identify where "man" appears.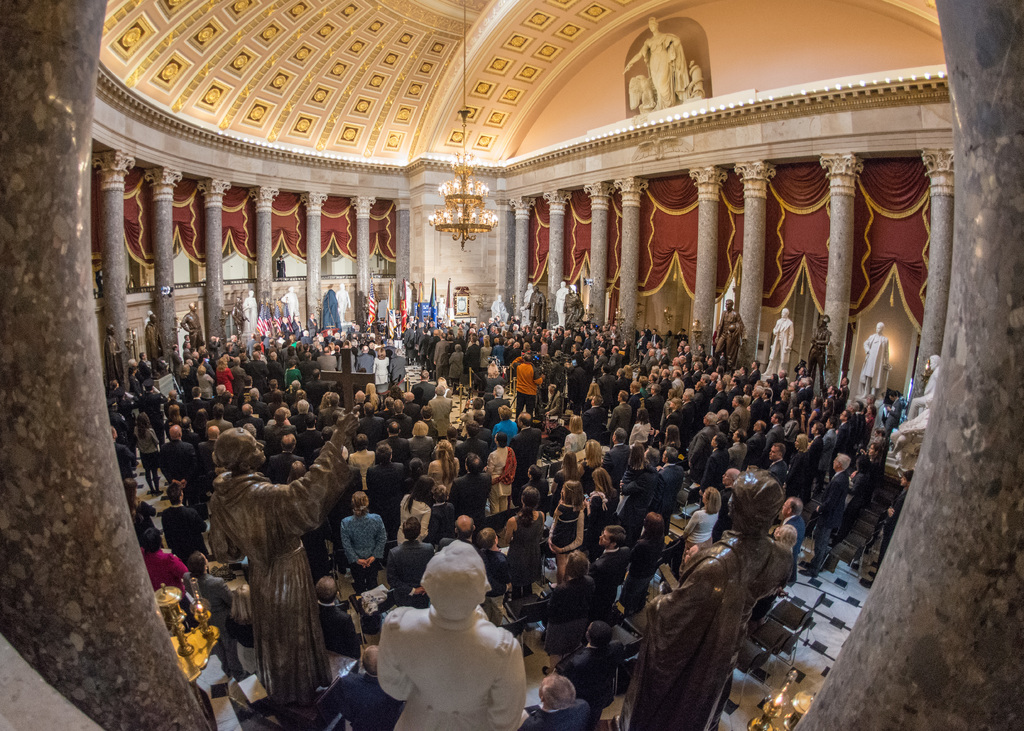
Appears at x1=644 y1=347 x2=655 y2=368.
